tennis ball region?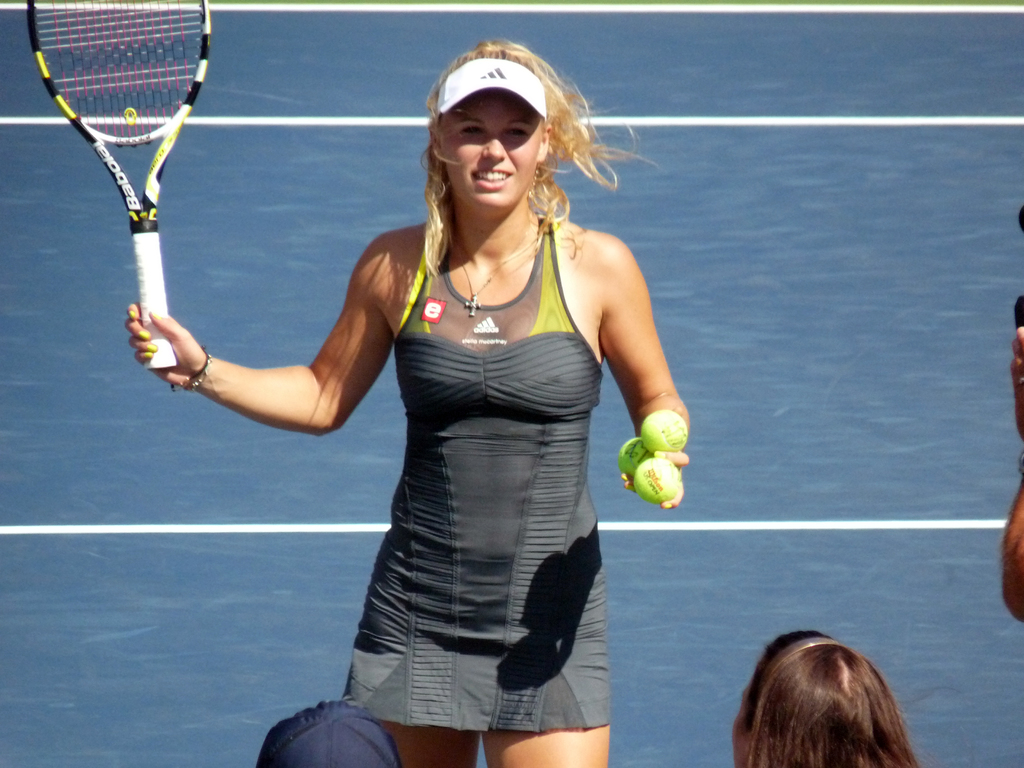
[630, 461, 683, 504]
